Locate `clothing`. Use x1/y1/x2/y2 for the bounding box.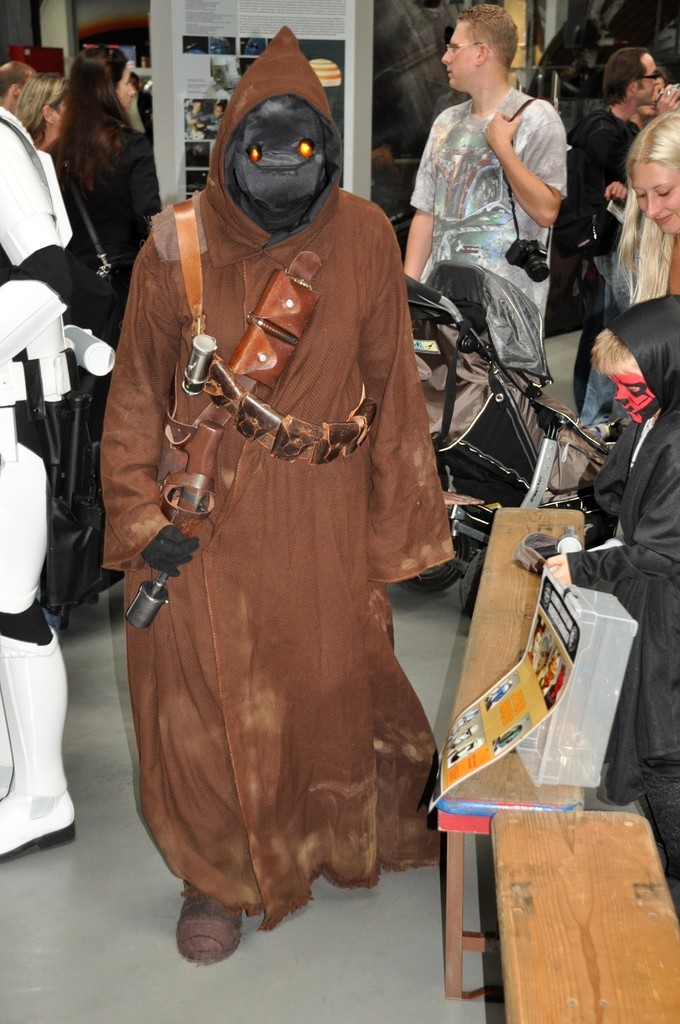
114/86/446/950.
